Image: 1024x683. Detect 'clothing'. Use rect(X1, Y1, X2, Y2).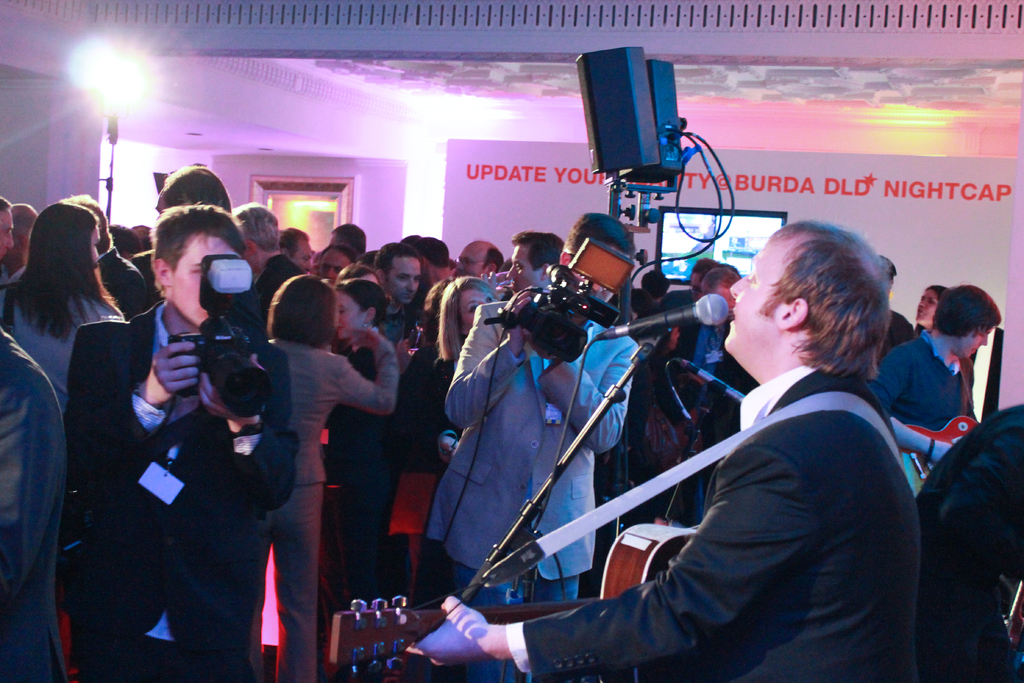
rect(420, 293, 615, 602).
